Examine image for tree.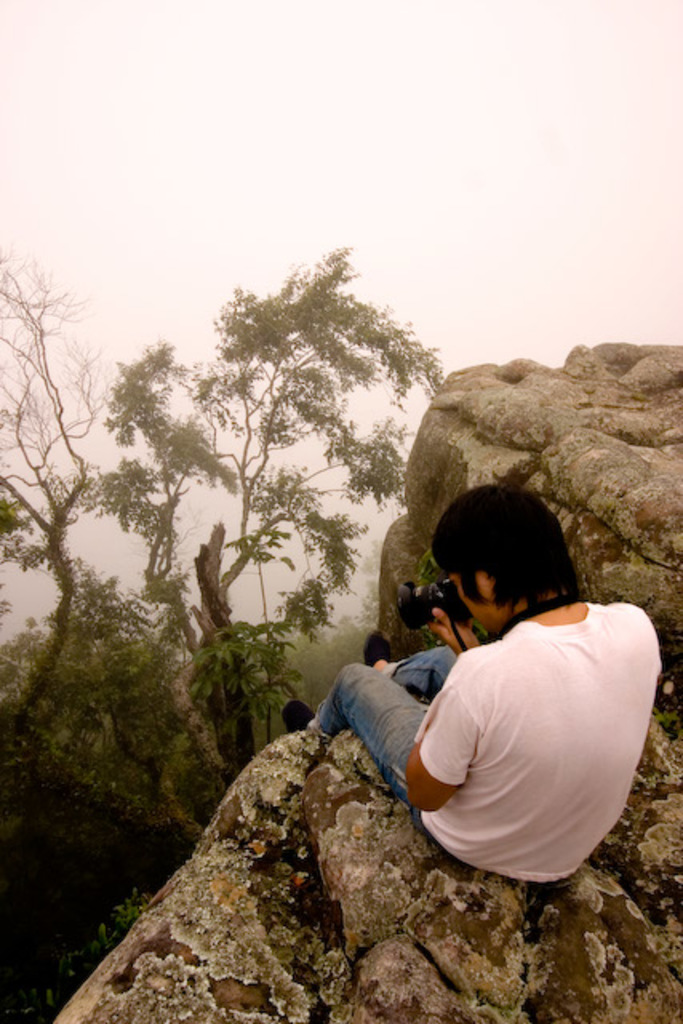
Examination result: 0 250 120 739.
